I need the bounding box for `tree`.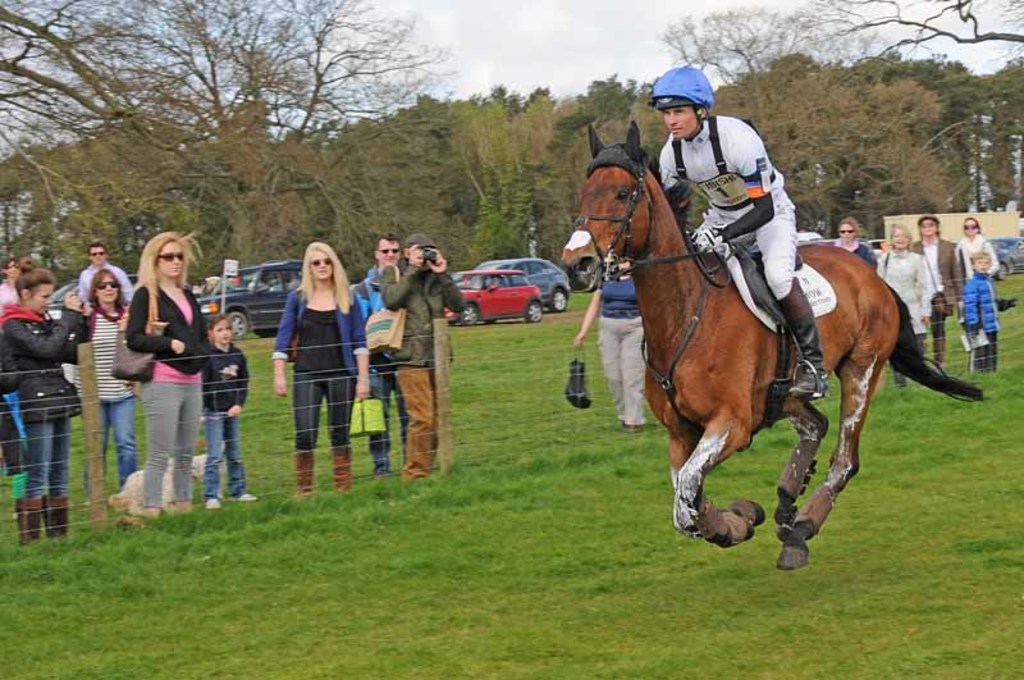
Here it is: (681, 0, 869, 92).
